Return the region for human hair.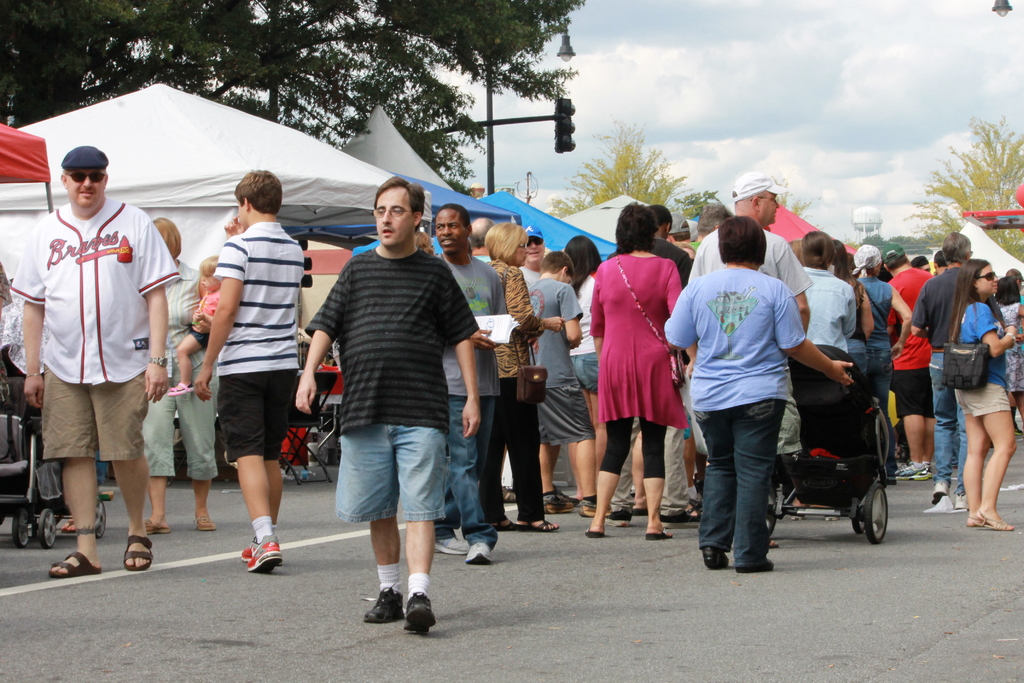
(x1=435, y1=203, x2=474, y2=233).
